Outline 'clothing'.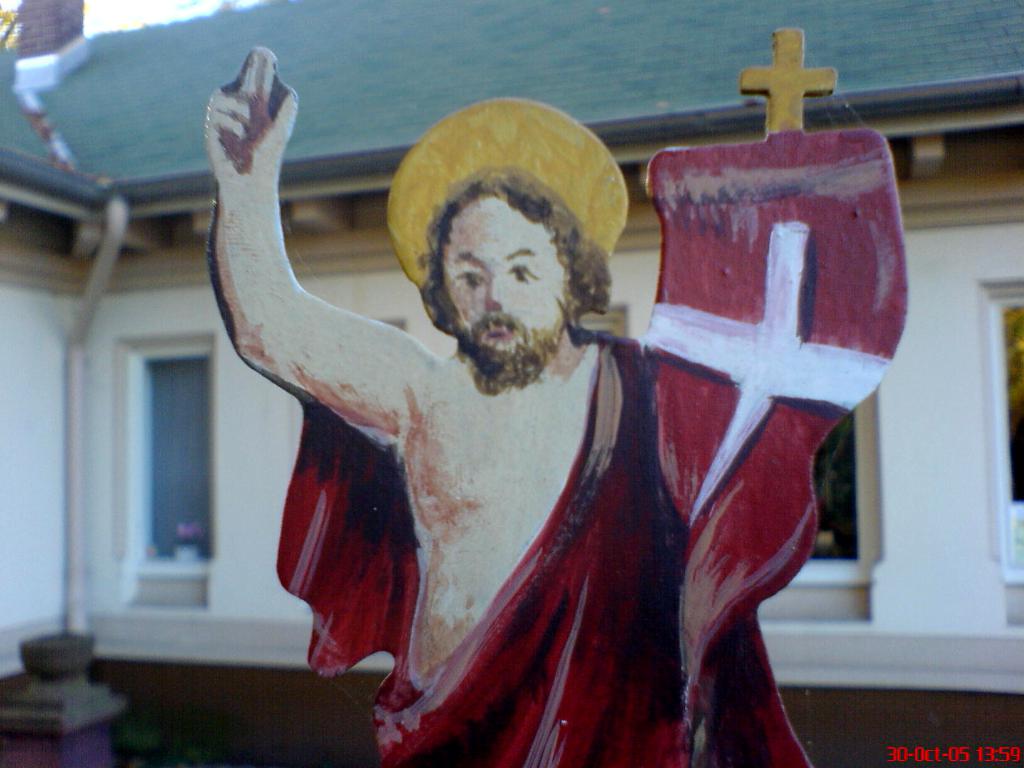
Outline: [x1=257, y1=230, x2=737, y2=726].
